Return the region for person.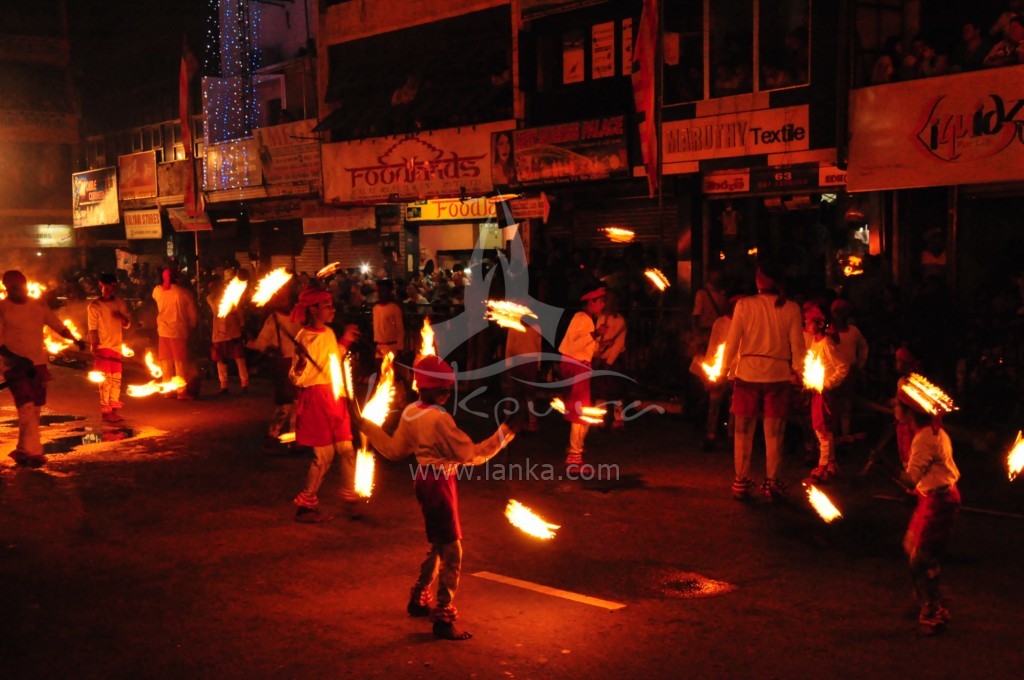
x1=892, y1=383, x2=964, y2=635.
